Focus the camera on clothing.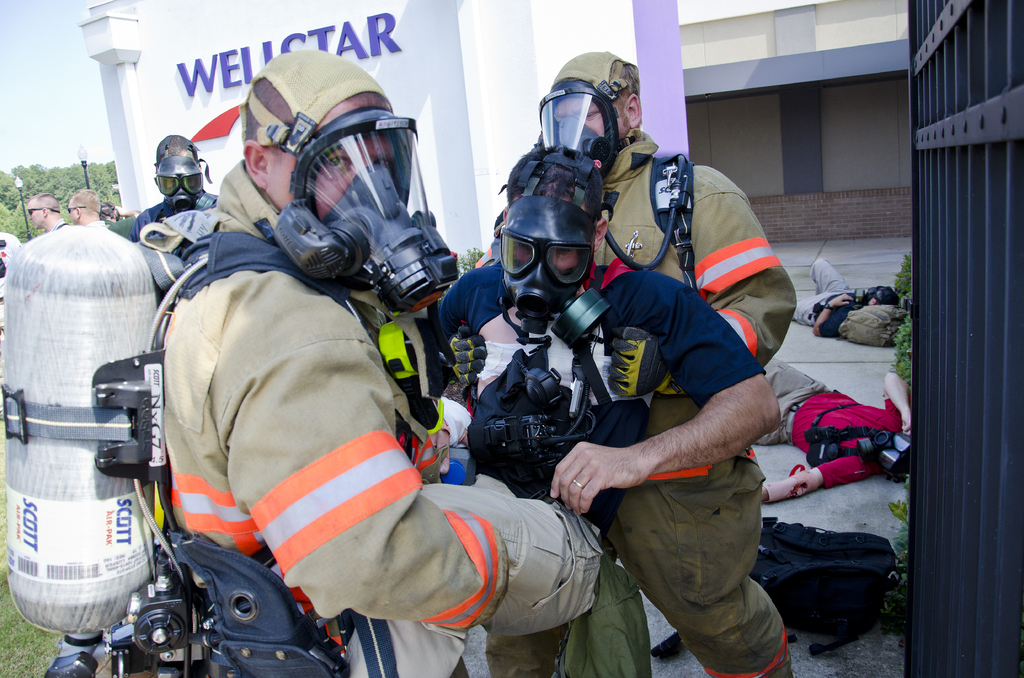
Focus region: 130 191 221 243.
